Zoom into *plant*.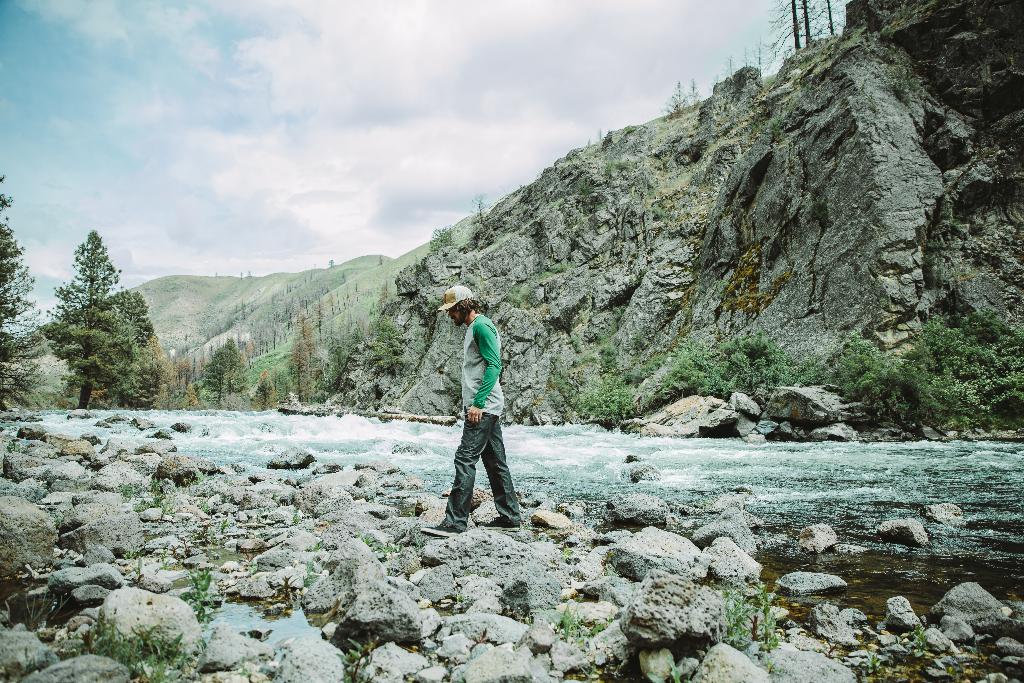
Zoom target: x1=601, y1=557, x2=622, y2=576.
